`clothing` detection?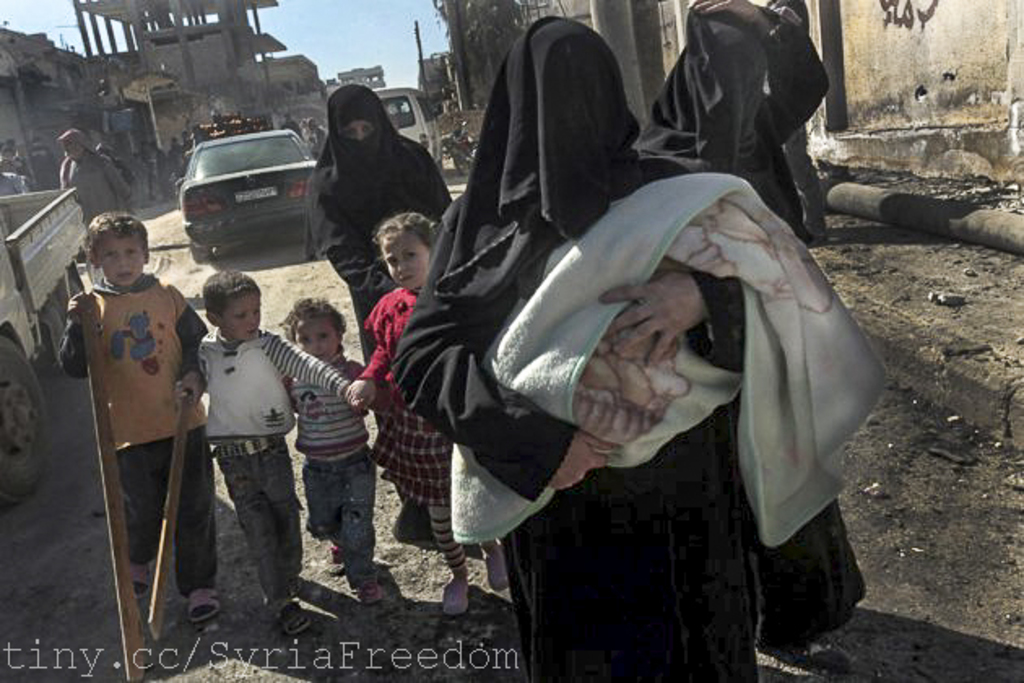
(356, 280, 478, 556)
